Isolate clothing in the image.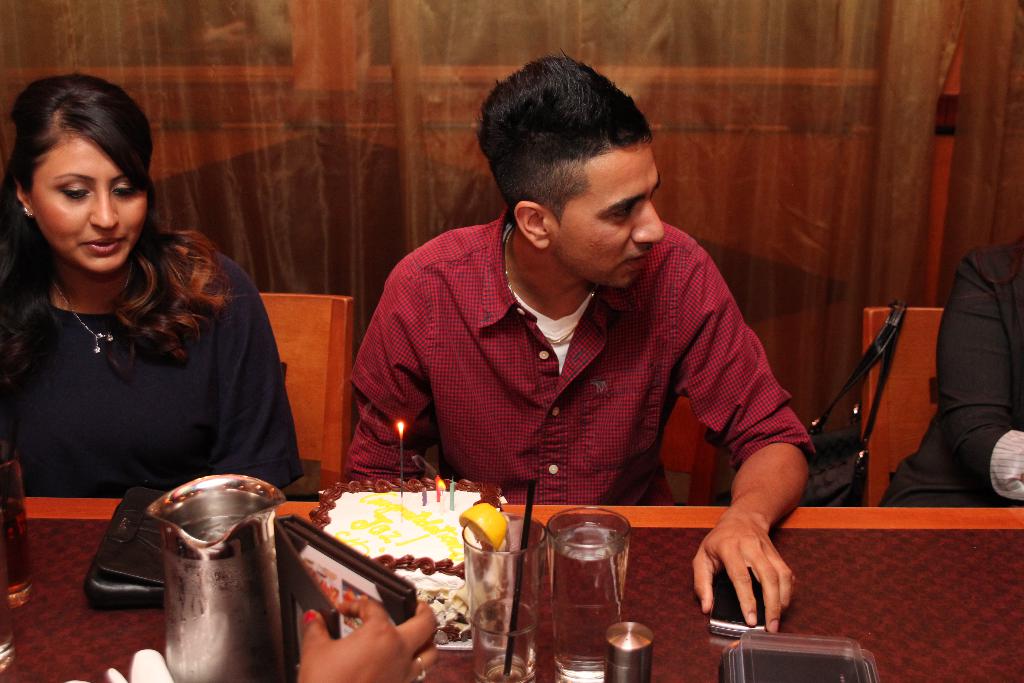
Isolated region: [353,199,815,561].
